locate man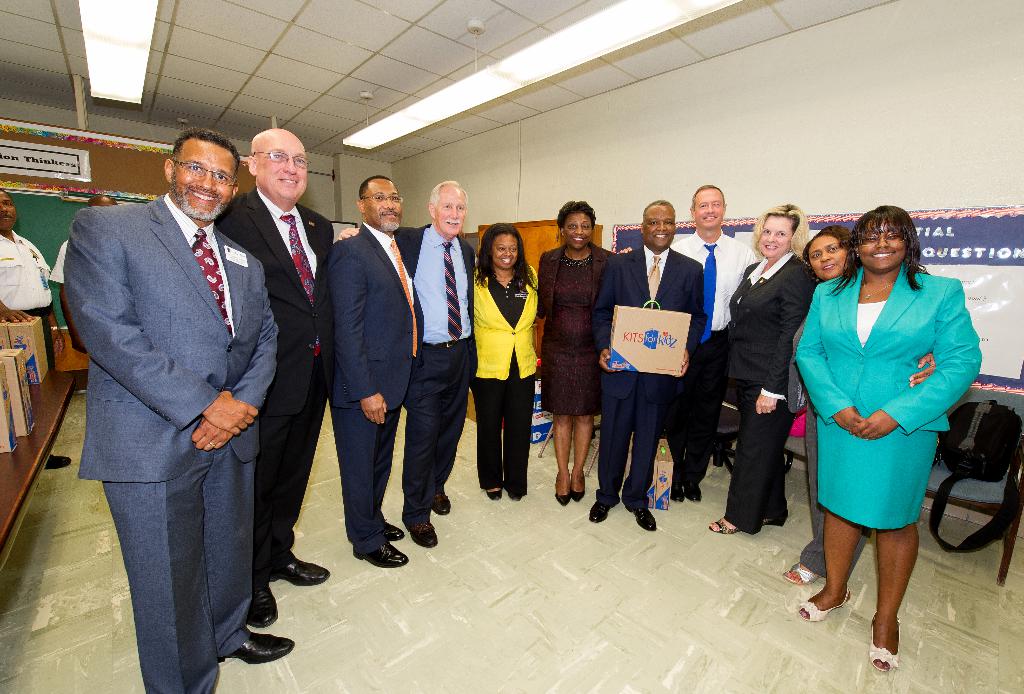
<region>589, 200, 708, 531</region>
